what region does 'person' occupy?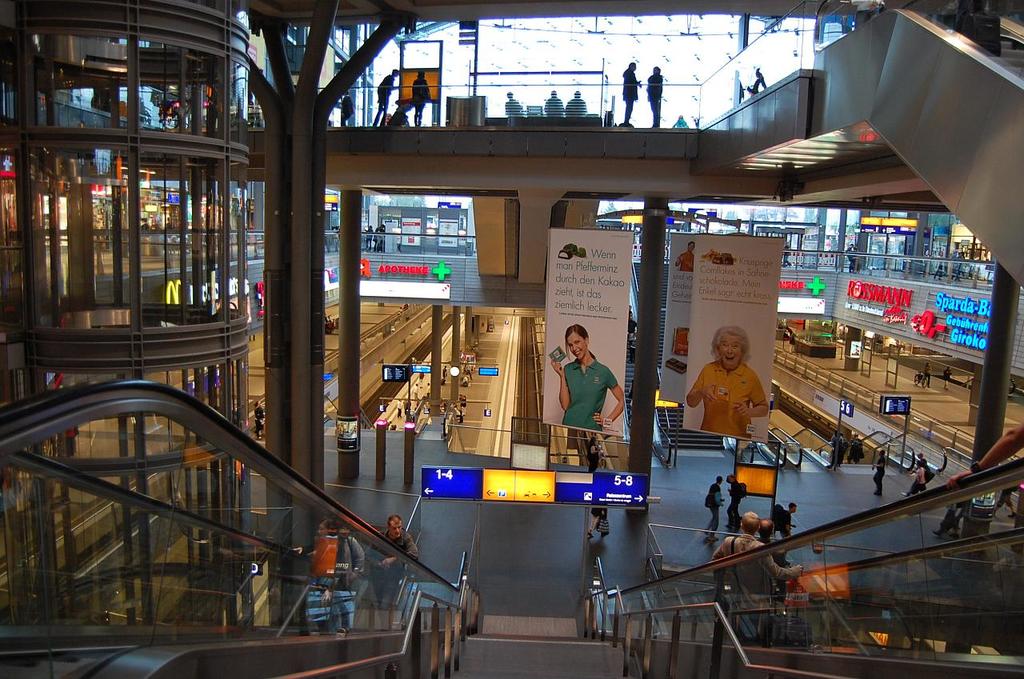
box(702, 475, 725, 544).
